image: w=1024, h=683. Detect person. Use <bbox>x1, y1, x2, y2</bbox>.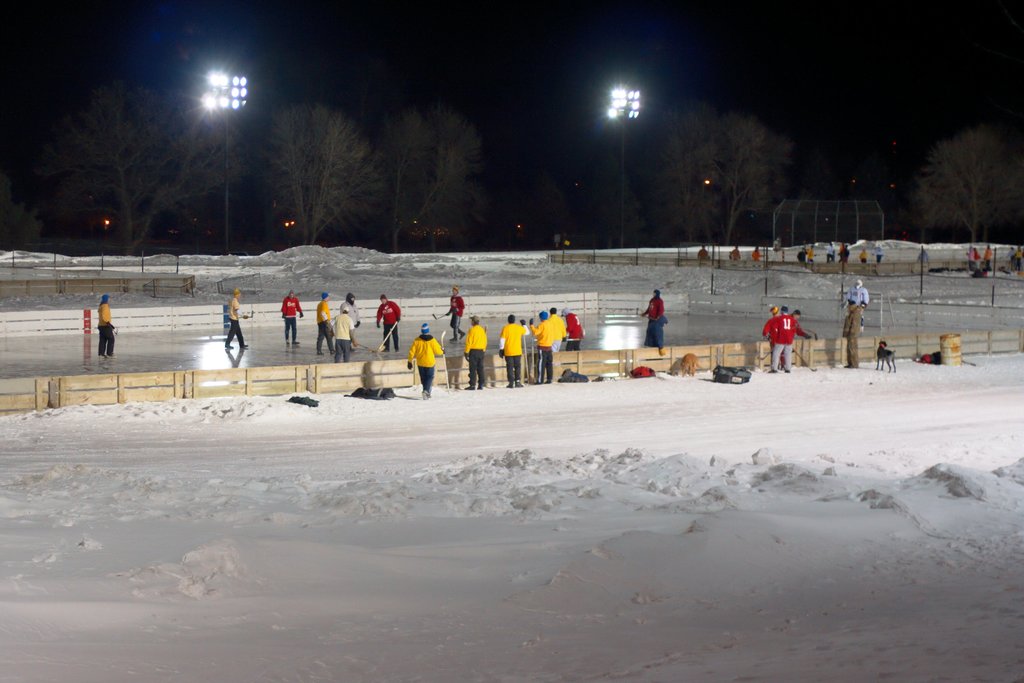
<bbox>824, 242, 832, 261</bbox>.
